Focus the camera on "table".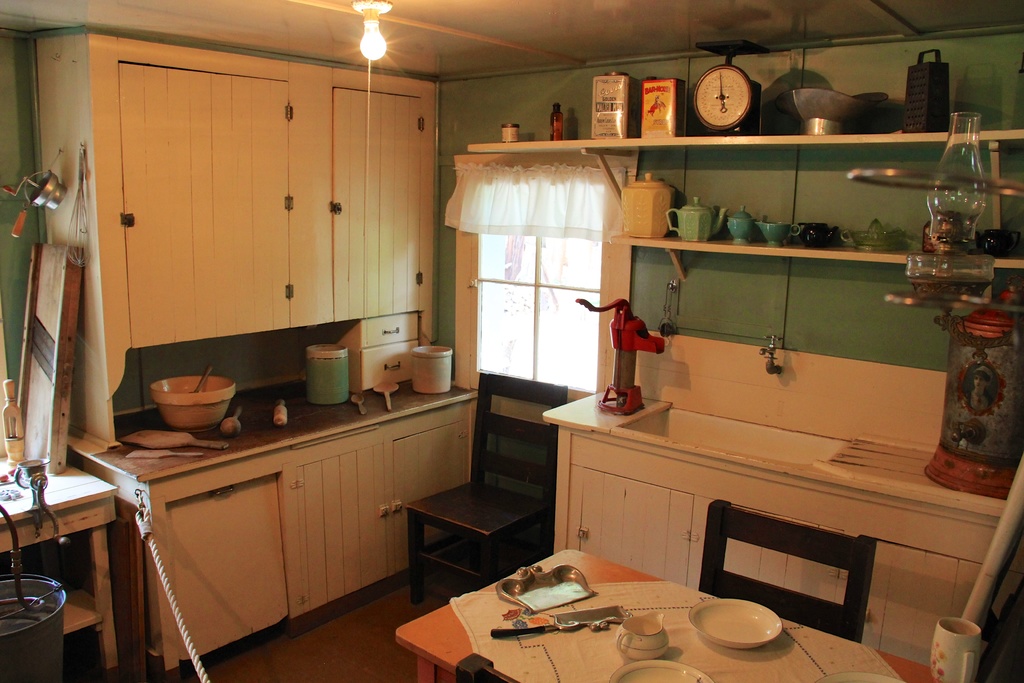
Focus region: Rect(371, 536, 833, 681).
